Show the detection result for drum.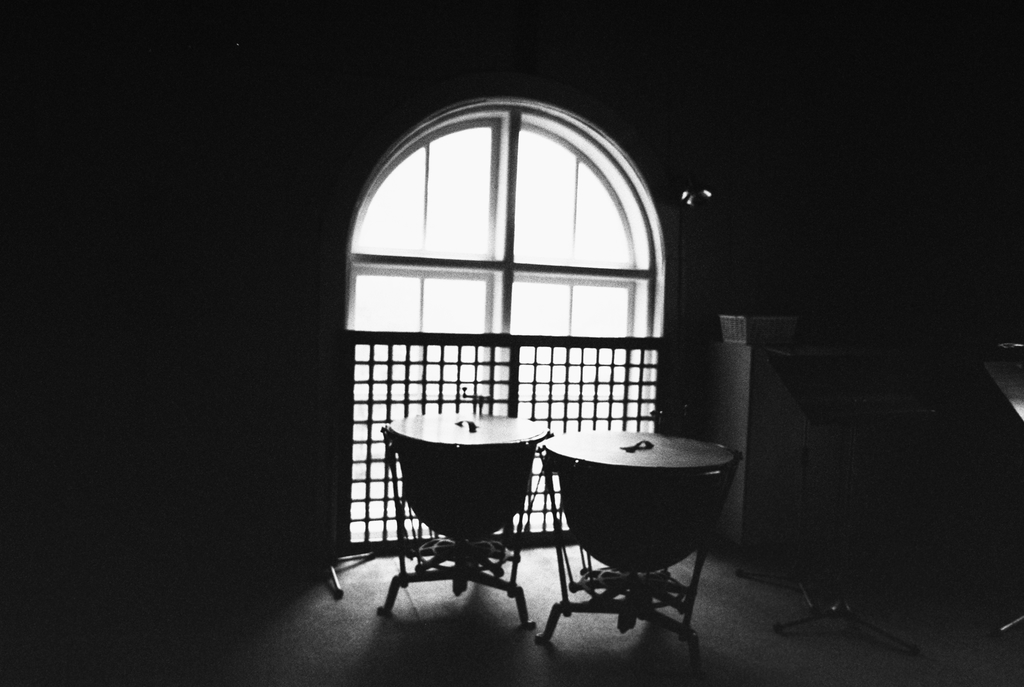
542:425:740:573.
